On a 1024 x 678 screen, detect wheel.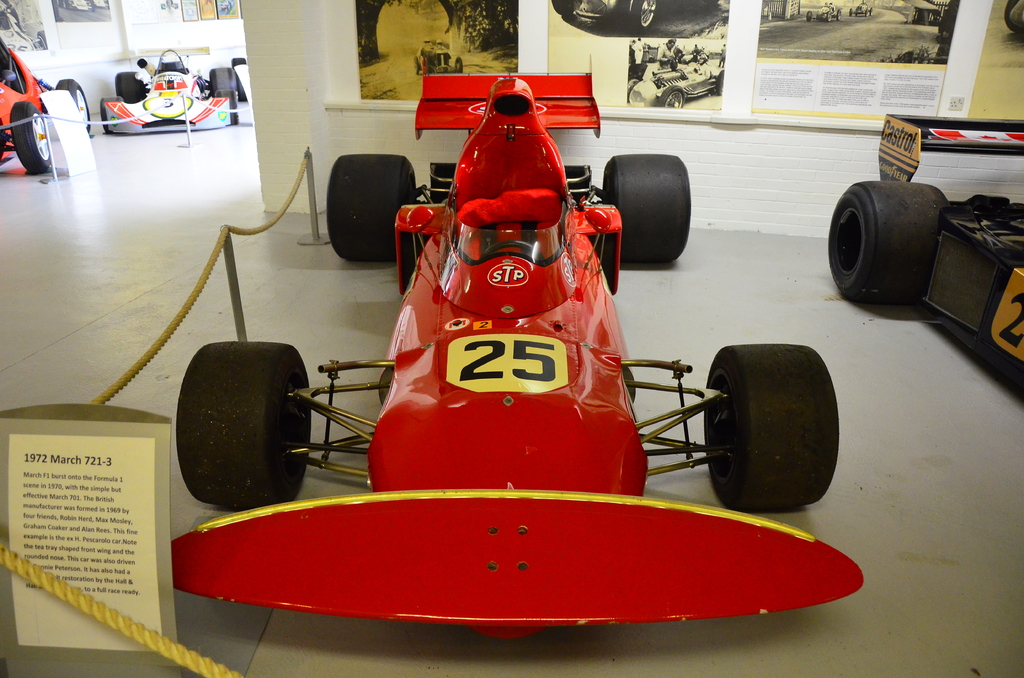
BBox(101, 94, 124, 133).
